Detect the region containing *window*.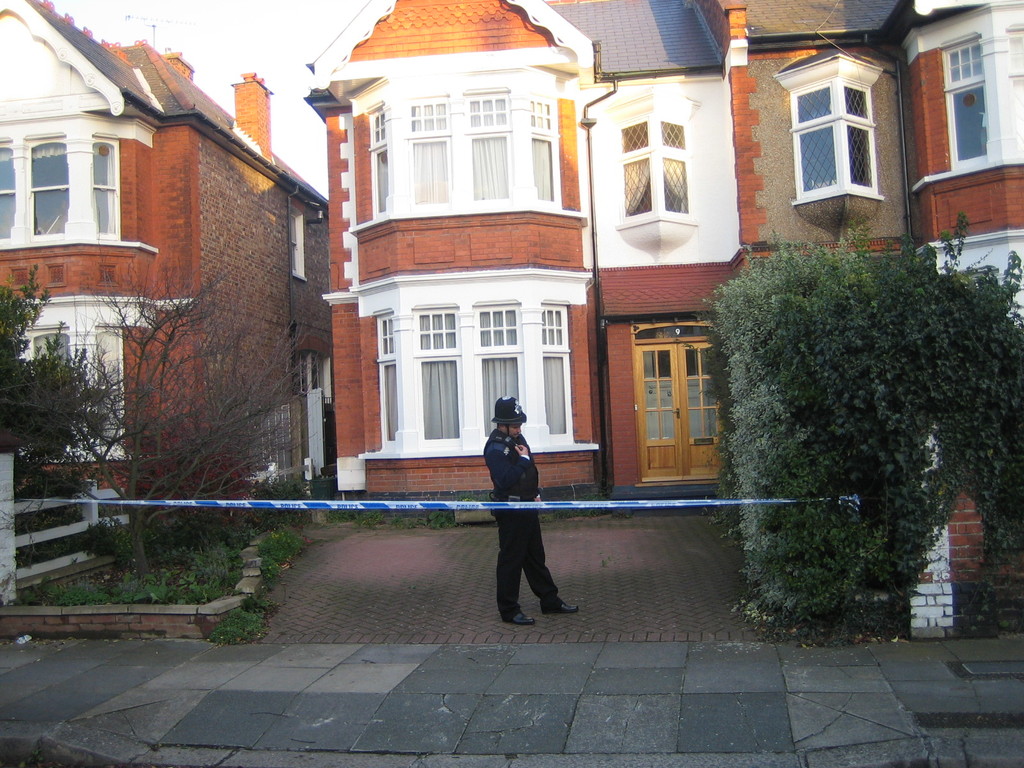
367 90 557 220.
